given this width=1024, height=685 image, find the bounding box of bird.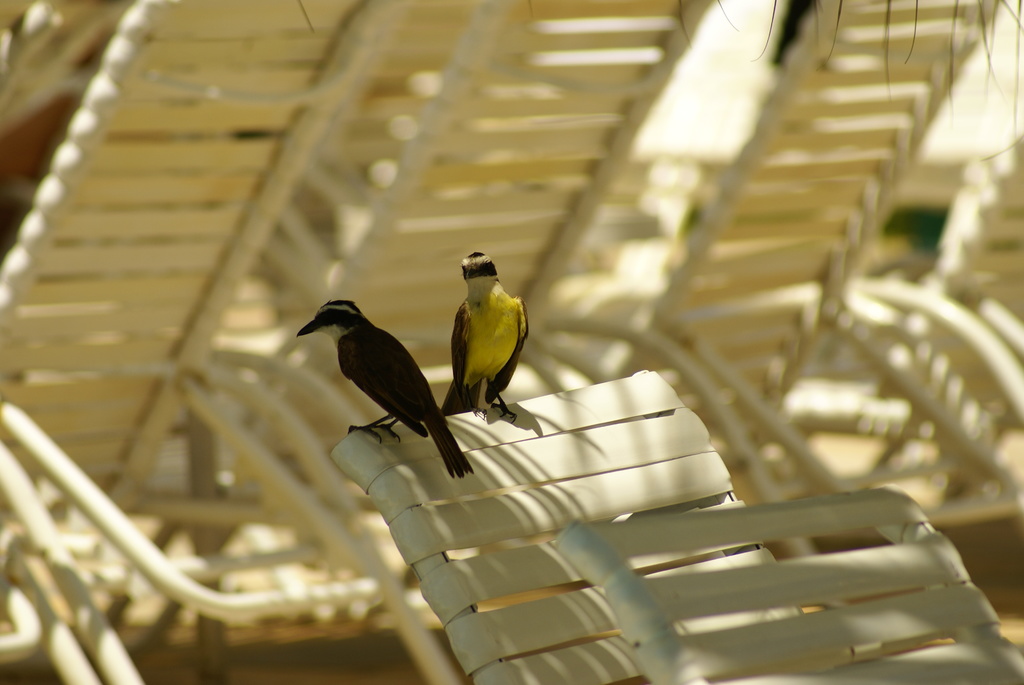
x1=287, y1=292, x2=468, y2=461.
